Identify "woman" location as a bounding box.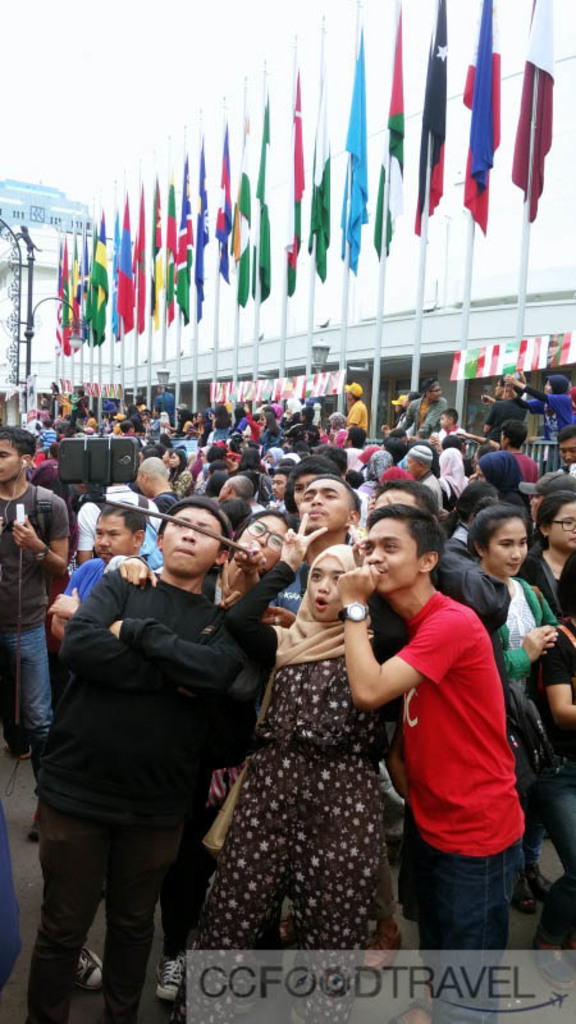
[left=356, top=449, right=393, bottom=495].
